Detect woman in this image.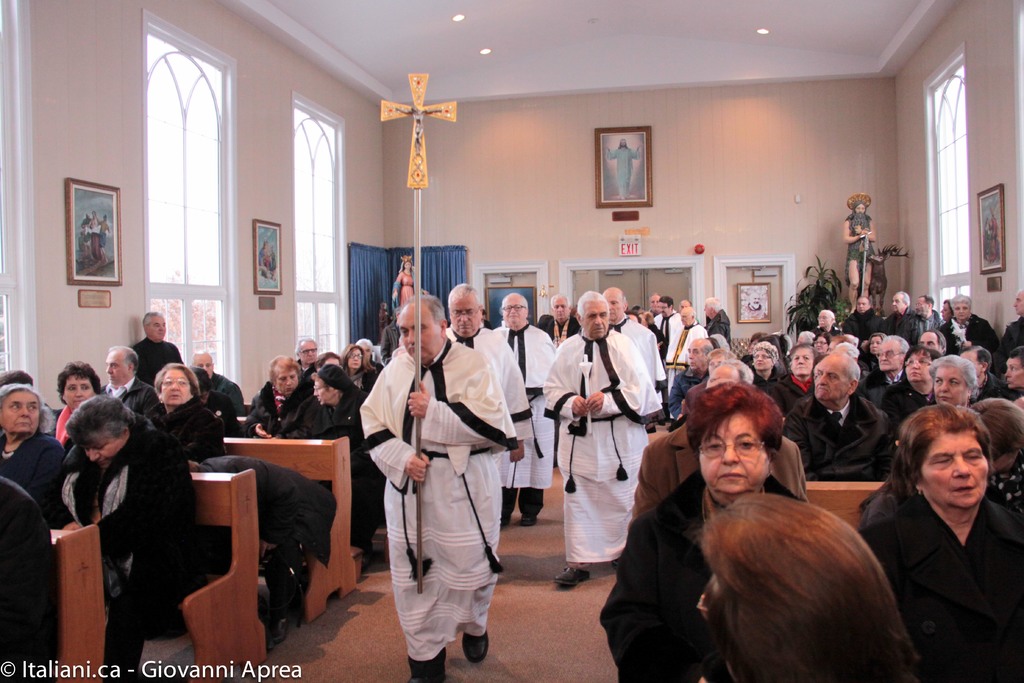
Detection: bbox=[0, 379, 62, 532].
